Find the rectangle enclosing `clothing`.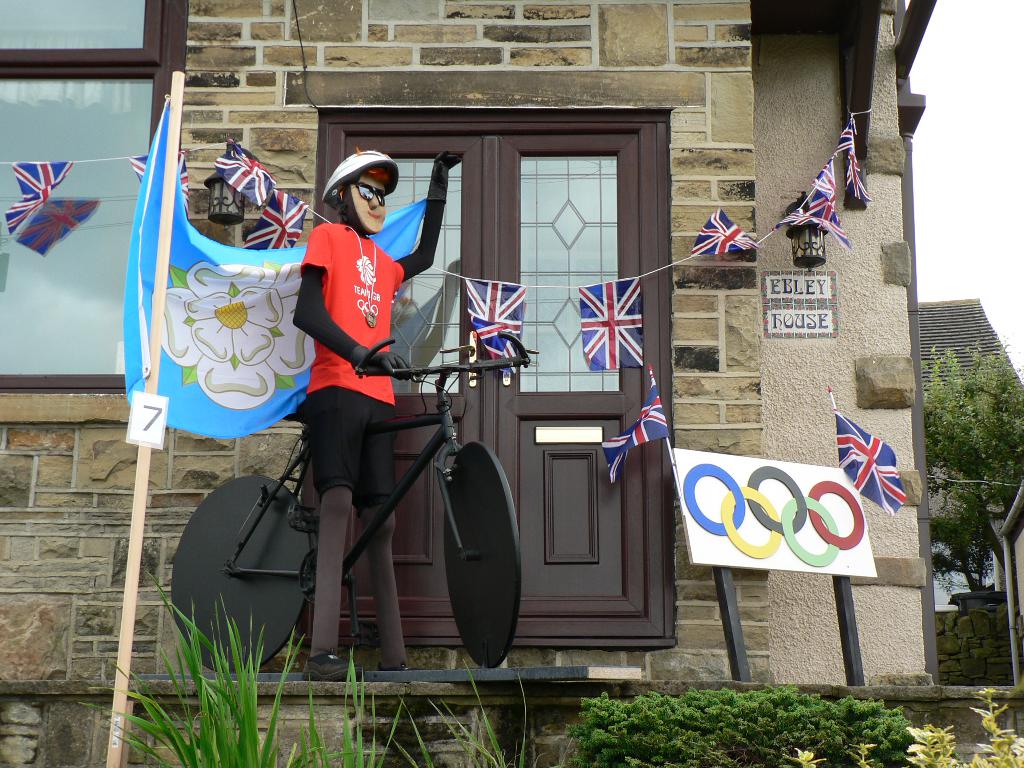
[308, 401, 402, 500].
